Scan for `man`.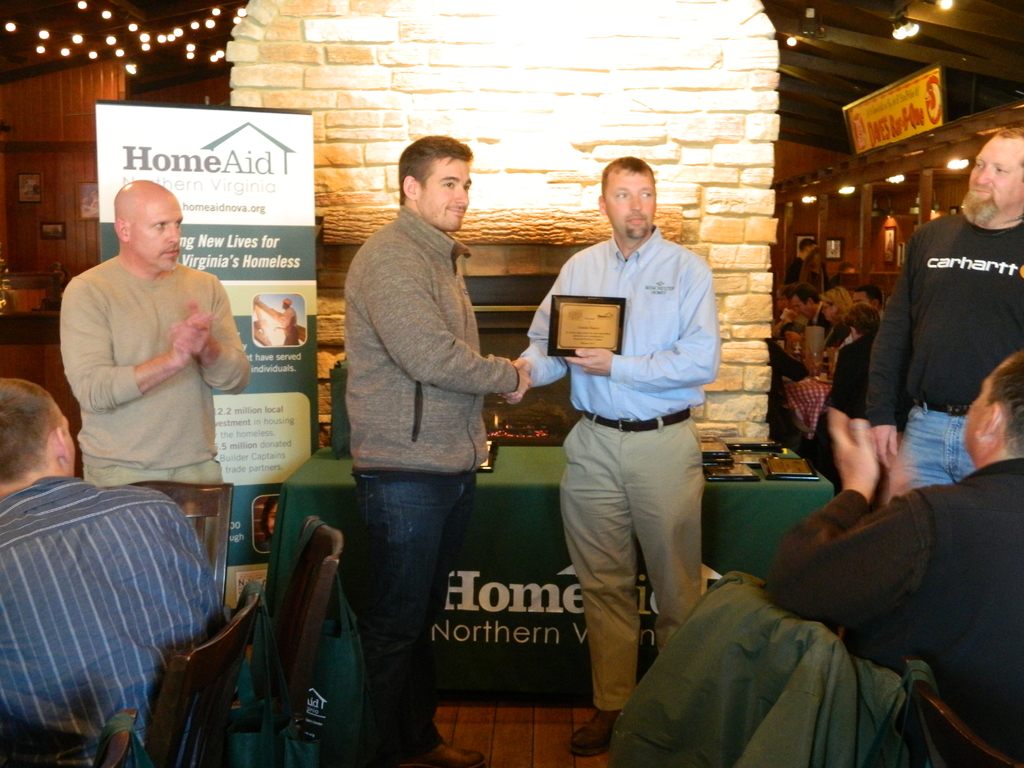
Scan result: <box>829,305,875,381</box>.
